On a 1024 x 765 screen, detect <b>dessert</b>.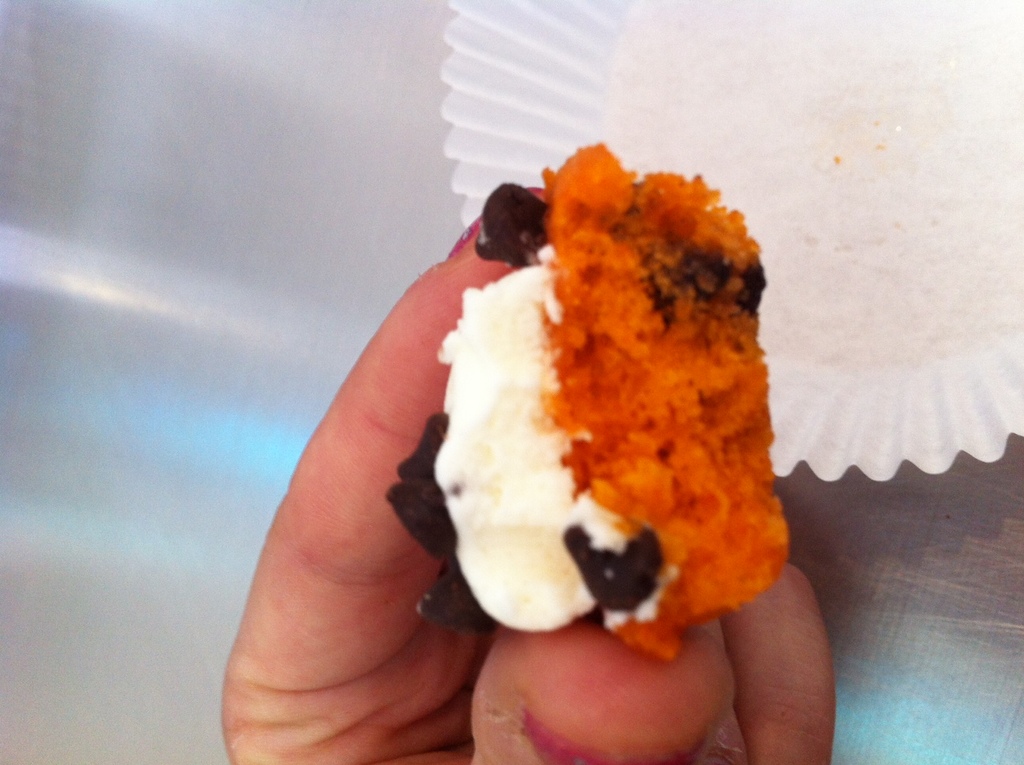
x1=401 y1=159 x2=814 y2=717.
